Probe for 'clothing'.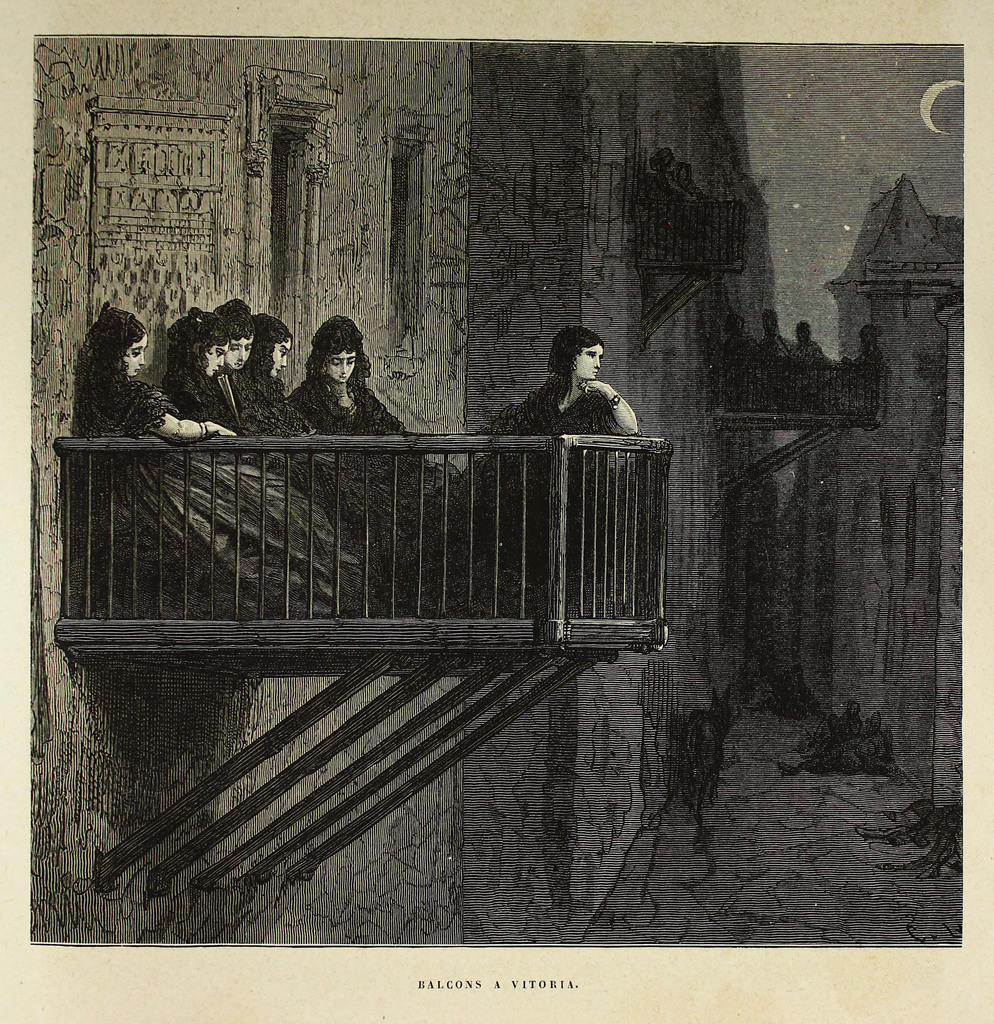
Probe result: crop(214, 375, 389, 609).
